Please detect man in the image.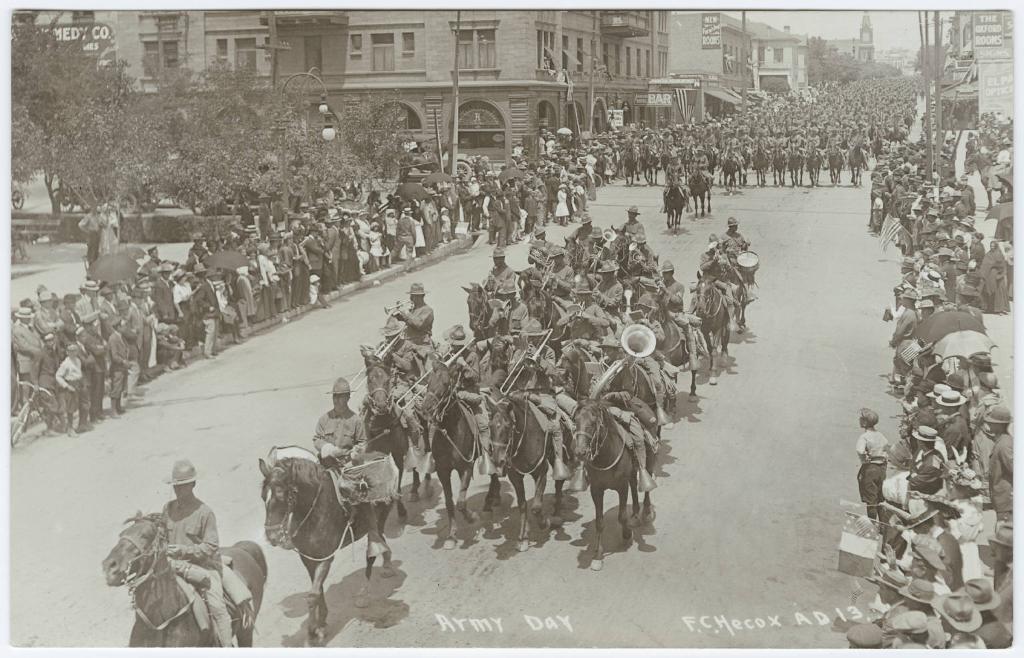
{"left": 562, "top": 212, "right": 589, "bottom": 259}.
